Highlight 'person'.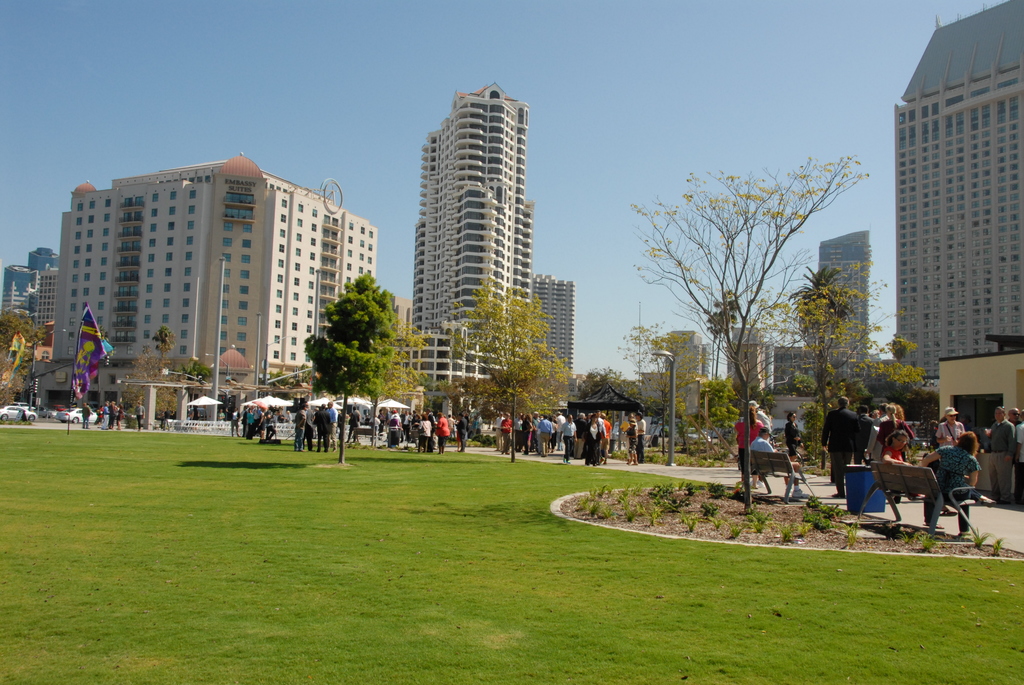
Highlighted region: select_region(621, 413, 639, 459).
